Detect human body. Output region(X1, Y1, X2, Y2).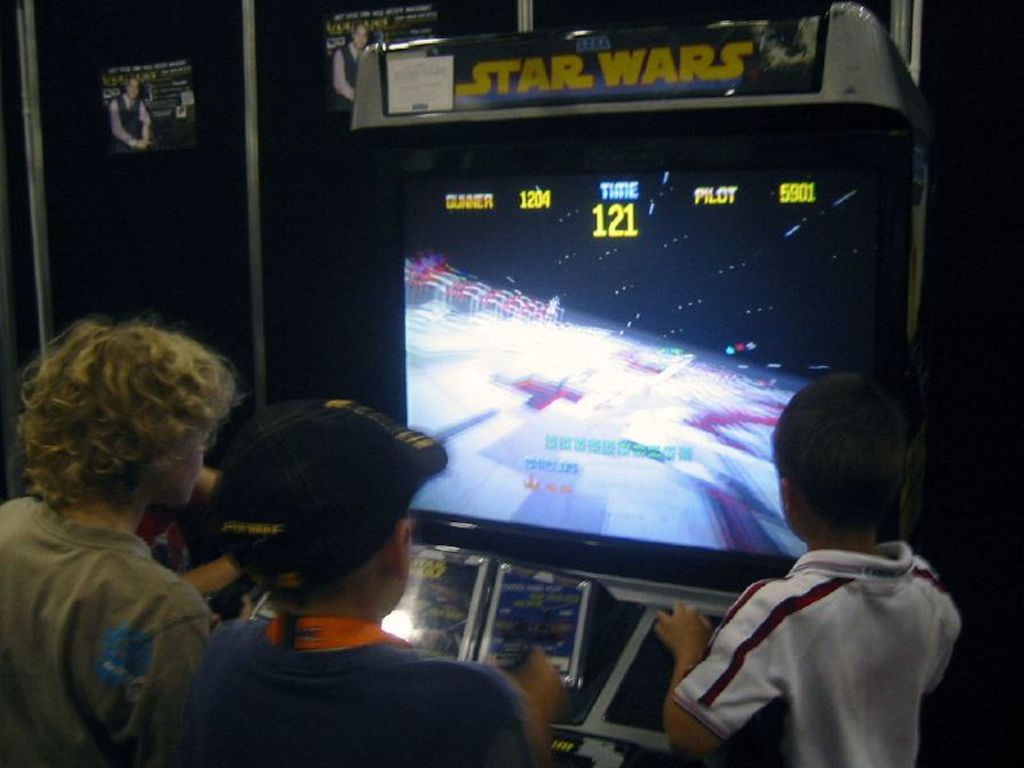
region(667, 372, 969, 759).
